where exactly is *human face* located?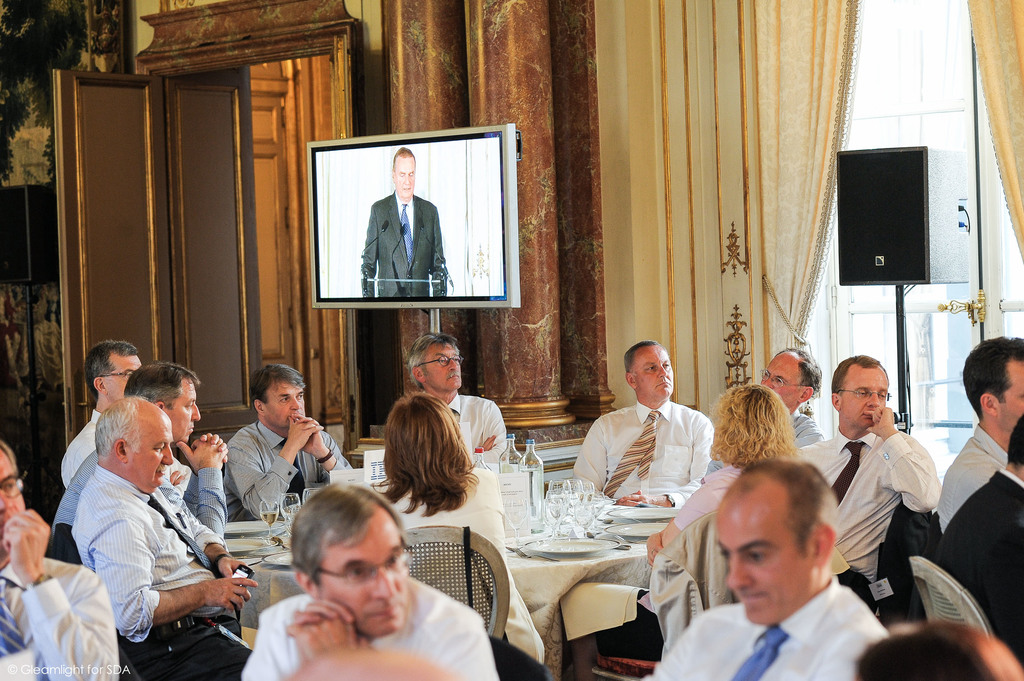
Its bounding box is box=[321, 525, 406, 633].
